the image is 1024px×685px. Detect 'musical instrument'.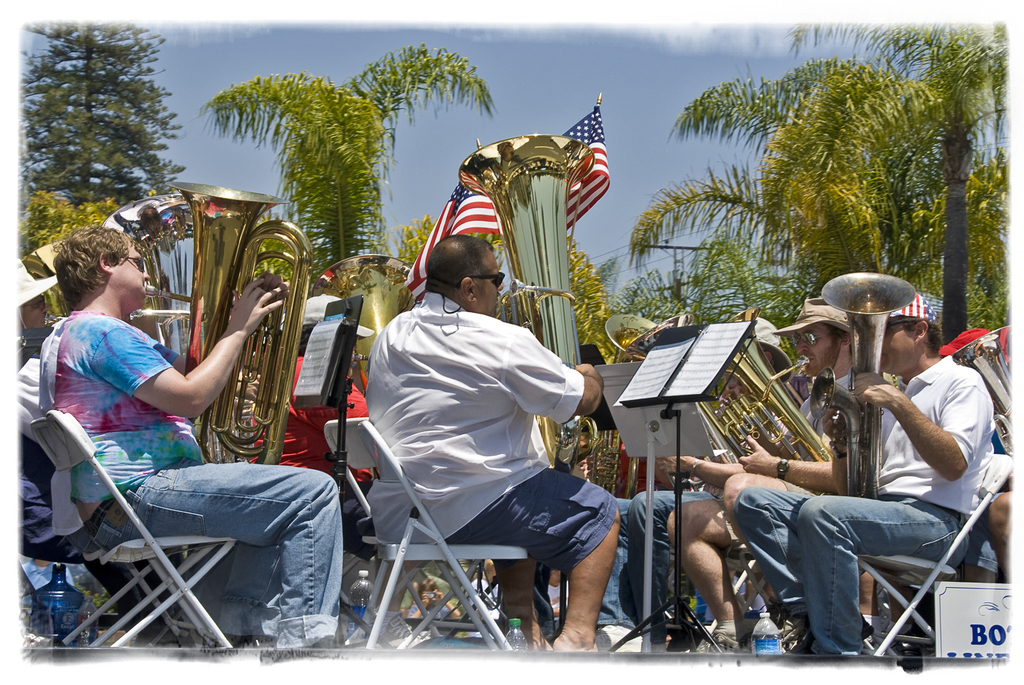
Detection: (x1=605, y1=319, x2=671, y2=499).
